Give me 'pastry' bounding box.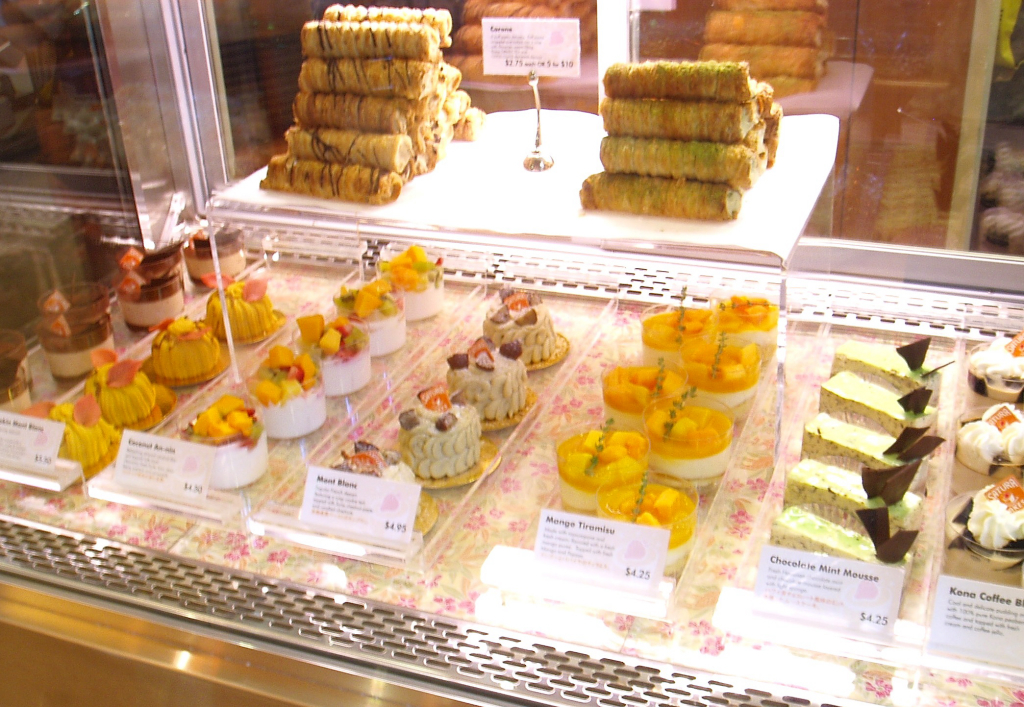
BBox(819, 382, 930, 425).
